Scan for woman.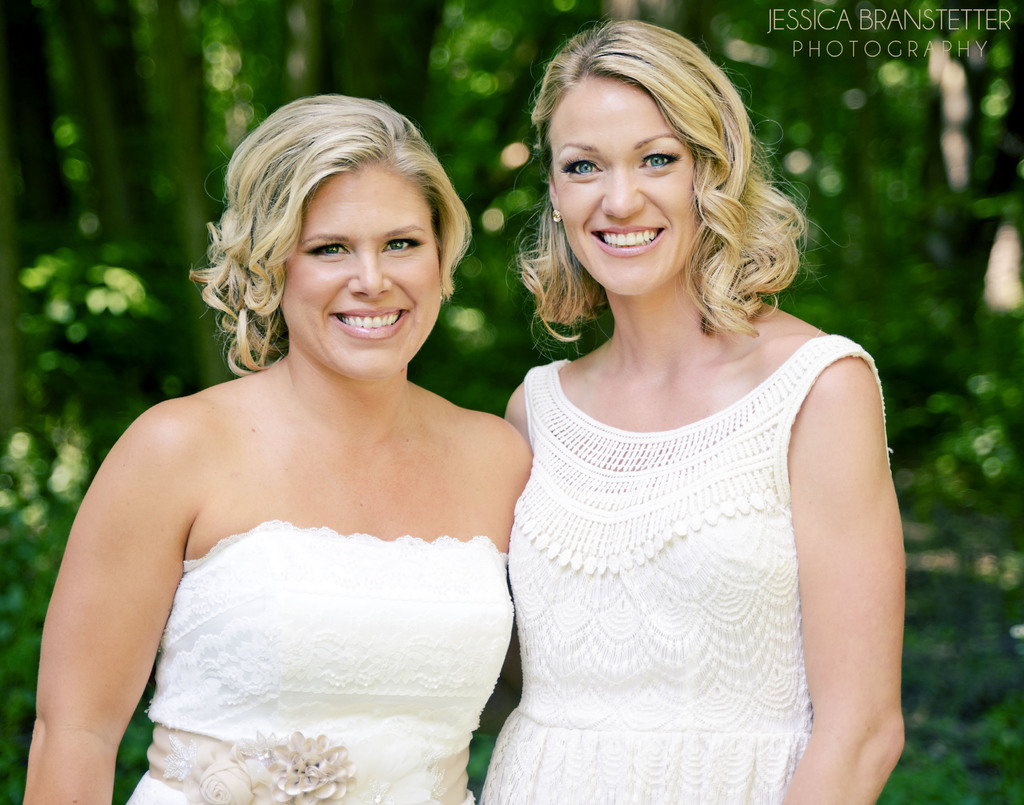
Scan result: 479,13,913,804.
